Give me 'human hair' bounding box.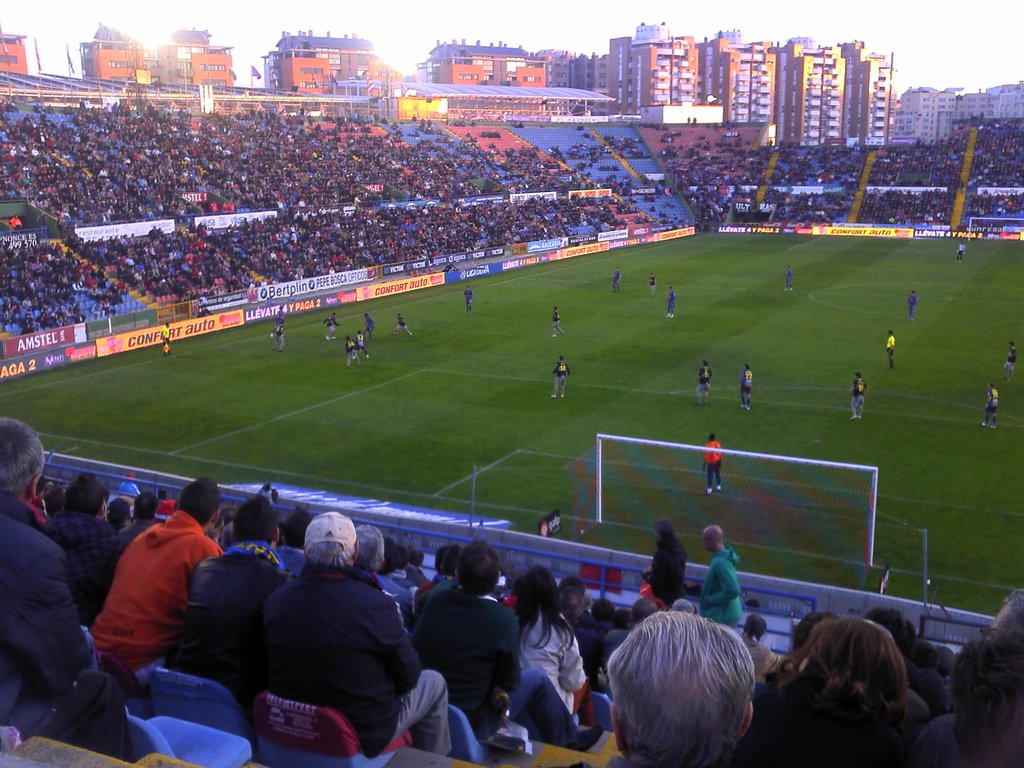
box=[949, 584, 1023, 767].
